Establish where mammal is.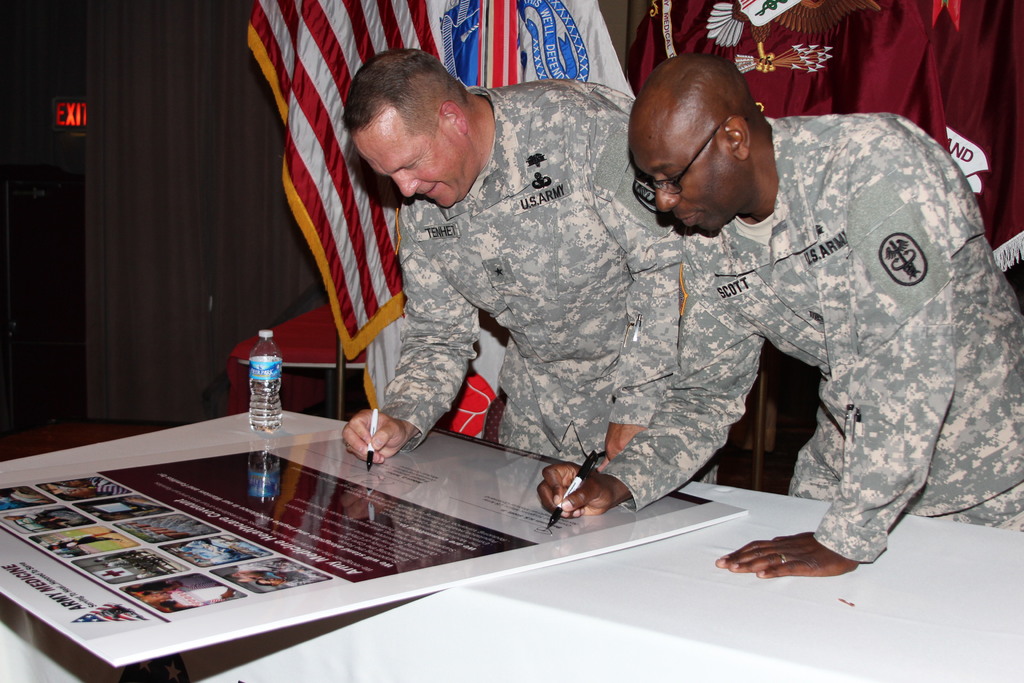
Established at {"left": 339, "top": 42, "right": 724, "bottom": 491}.
